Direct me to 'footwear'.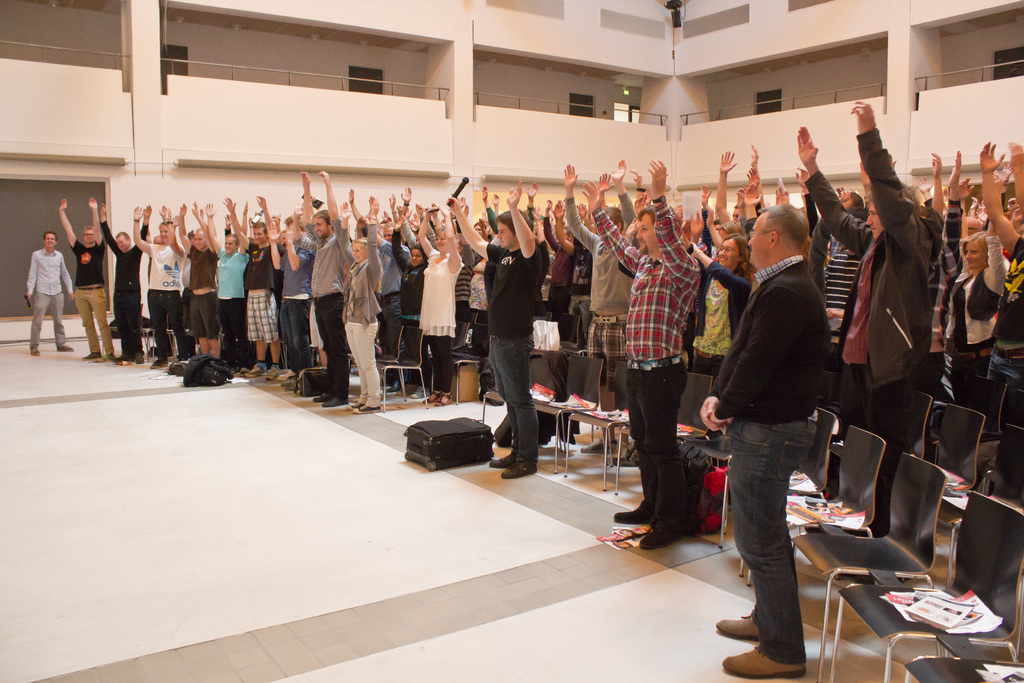
Direction: bbox=(231, 369, 245, 377).
